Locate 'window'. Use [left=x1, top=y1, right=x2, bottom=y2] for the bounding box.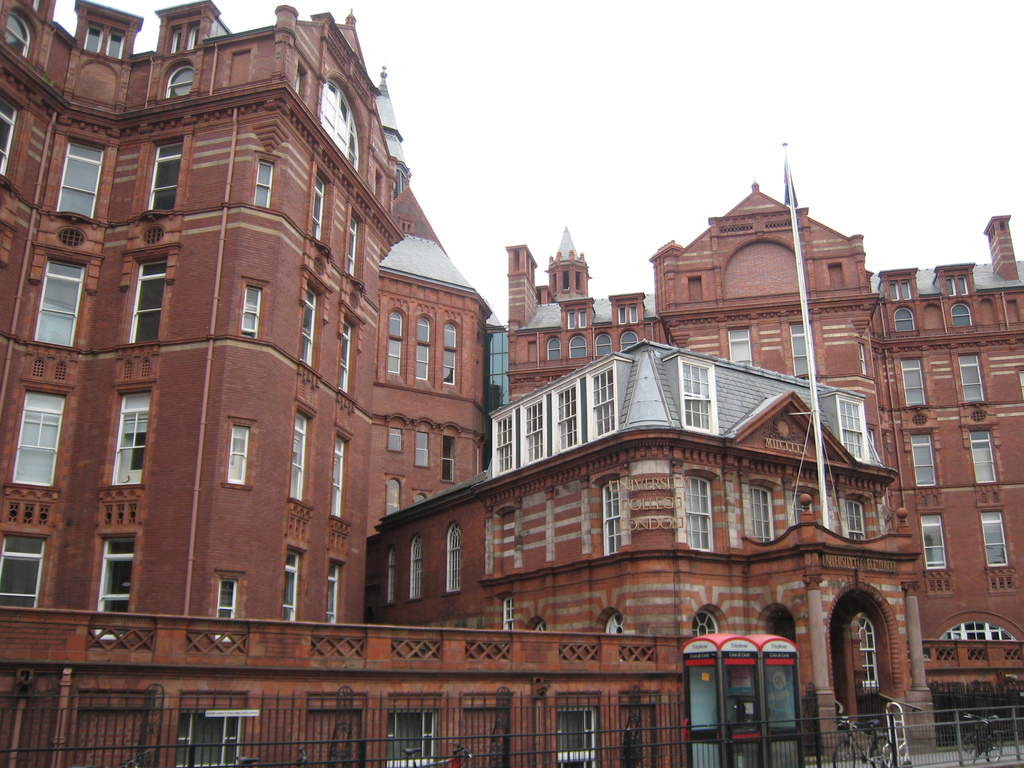
[left=956, top=355, right=986, bottom=398].
